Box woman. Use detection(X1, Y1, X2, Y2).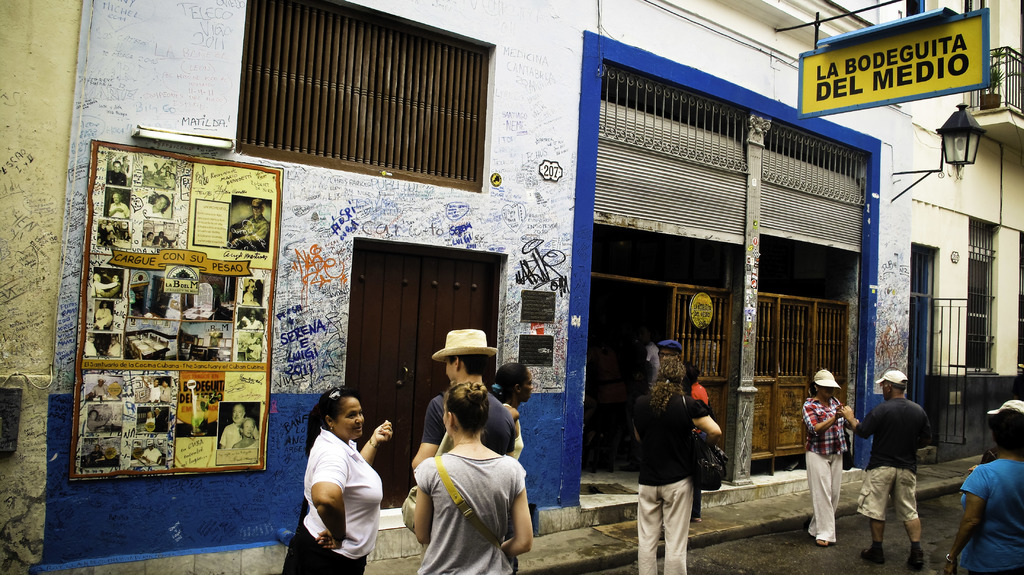
detection(684, 365, 708, 522).
